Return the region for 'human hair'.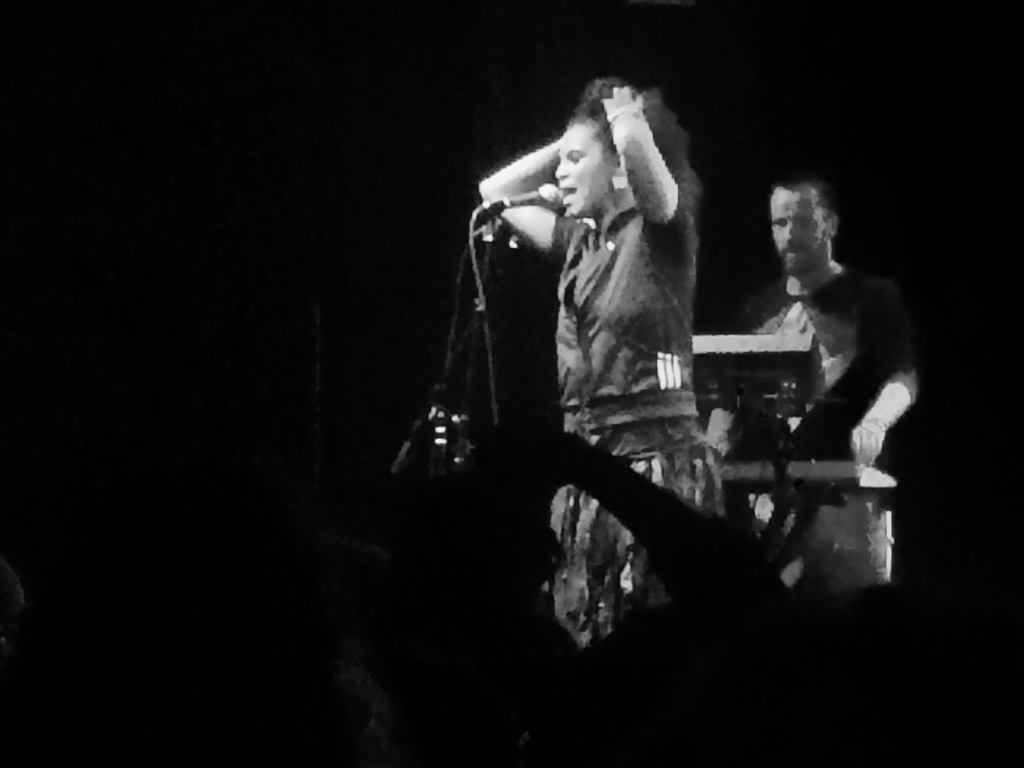
772:173:855:266.
